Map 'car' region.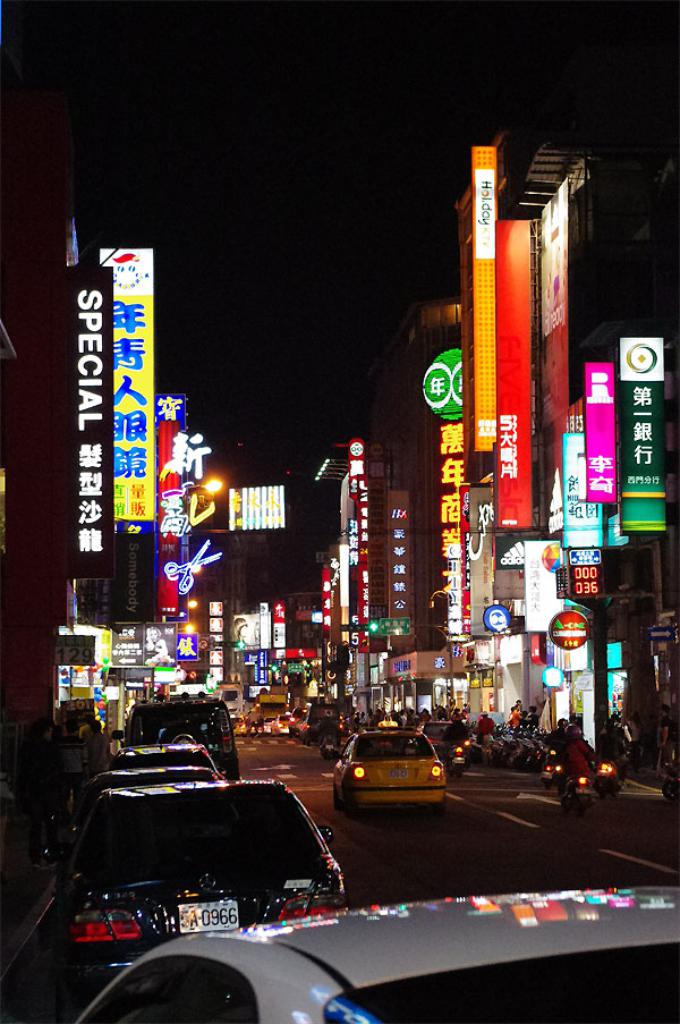
Mapped to <box>127,692,238,772</box>.
